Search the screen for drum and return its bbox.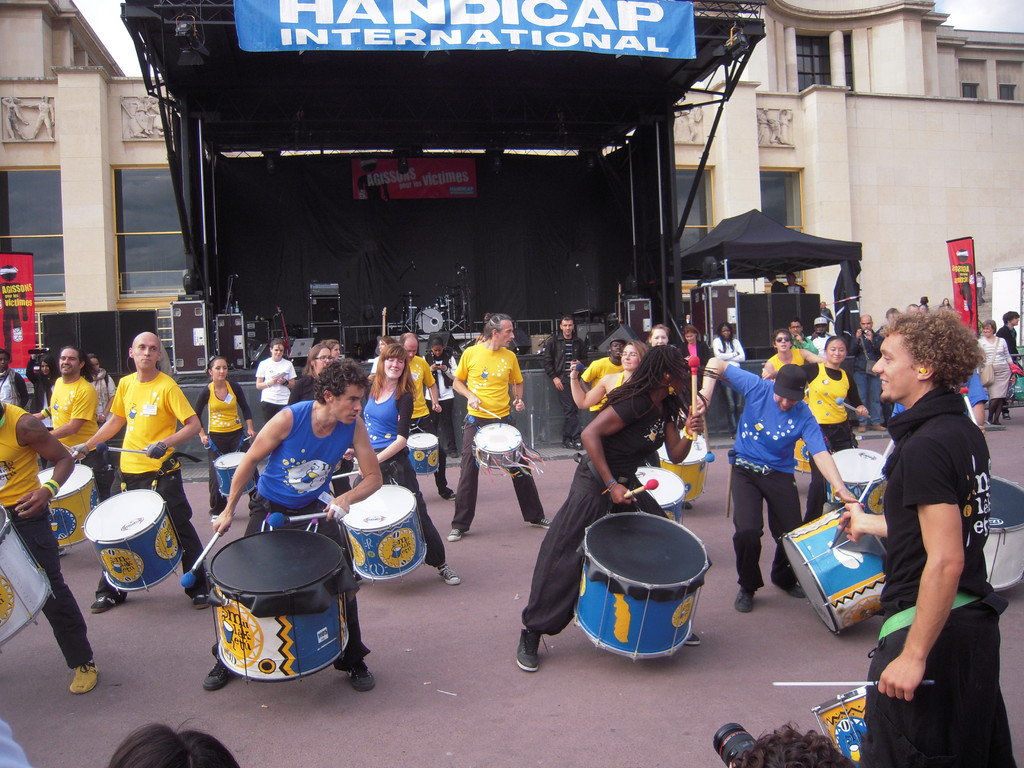
Found: {"left": 474, "top": 422, "right": 526, "bottom": 467}.
